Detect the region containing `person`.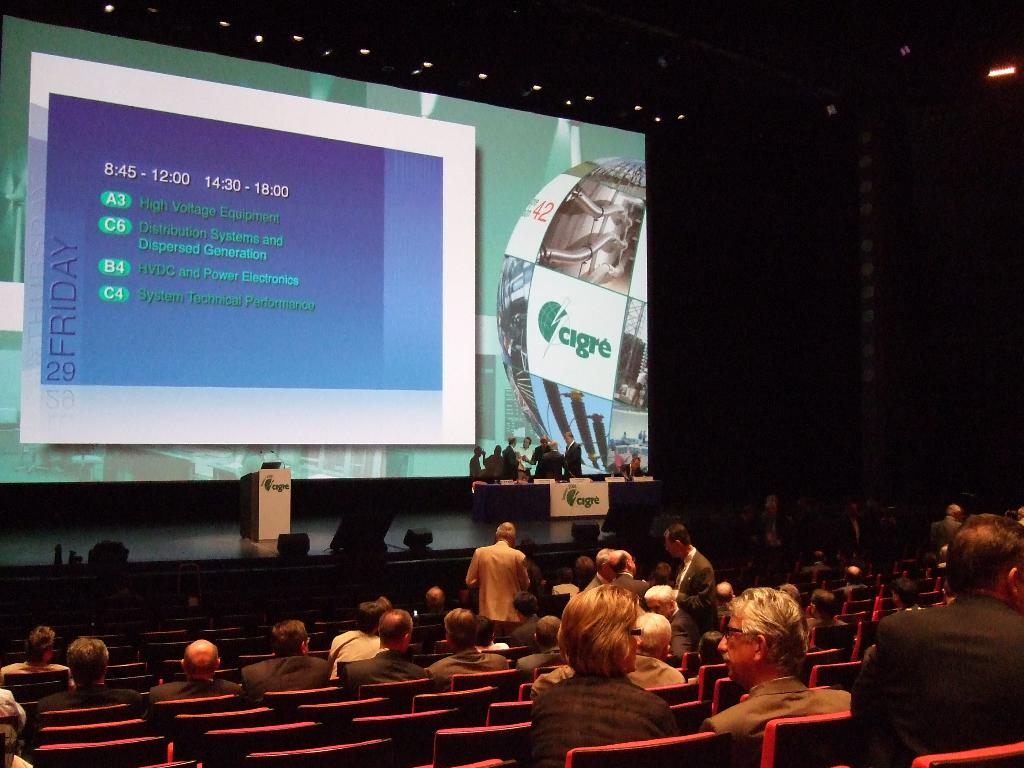
[806, 590, 846, 641].
